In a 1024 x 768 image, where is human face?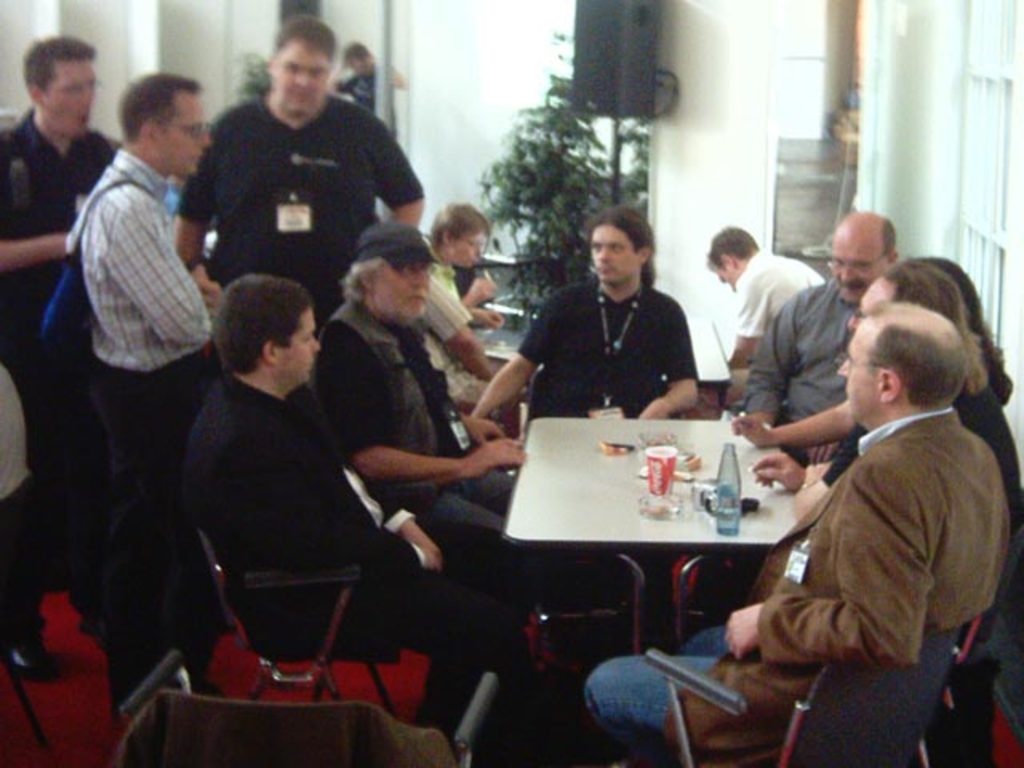
278/38/323/112.
